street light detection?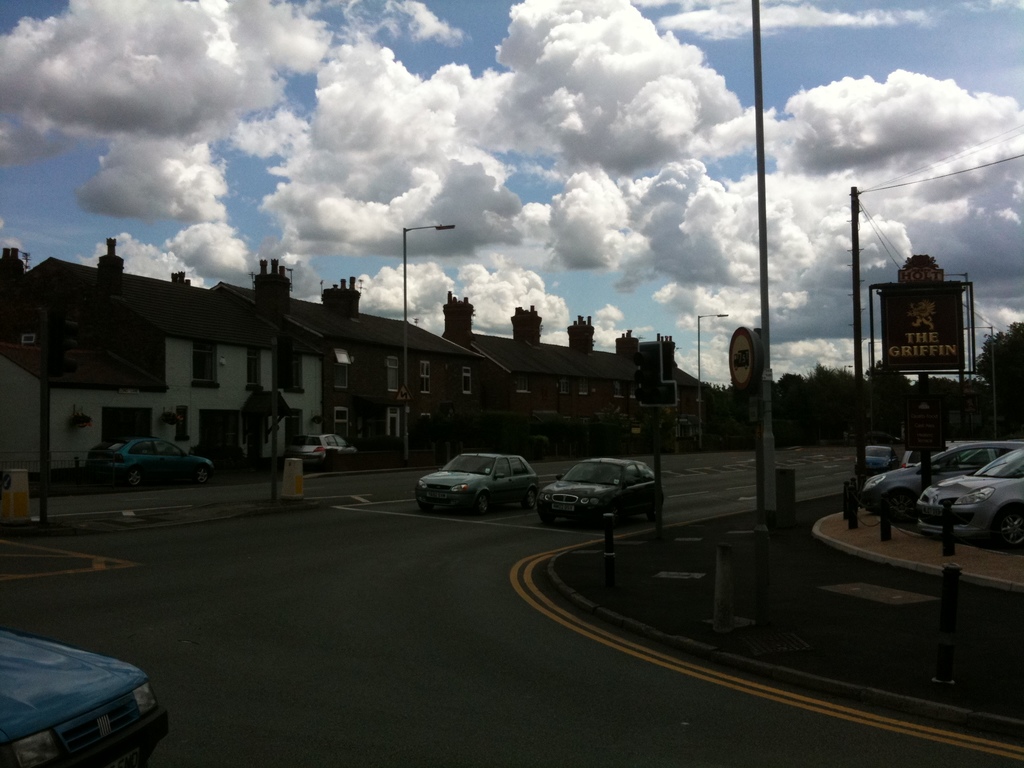
[left=403, top=222, right=453, bottom=458]
